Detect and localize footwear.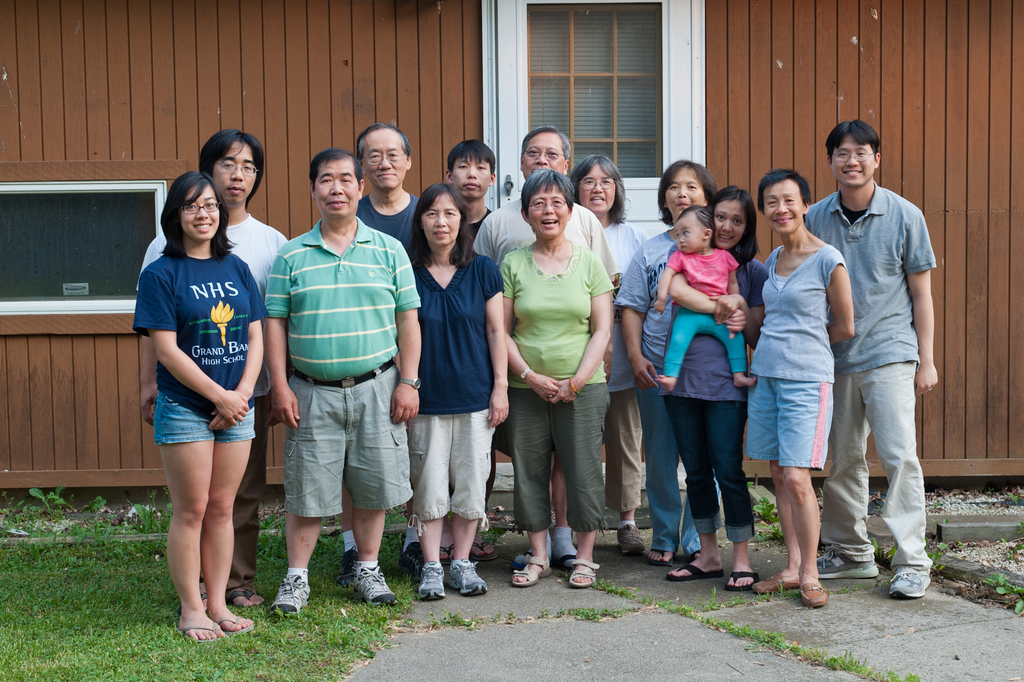
Localized at 639,549,678,569.
